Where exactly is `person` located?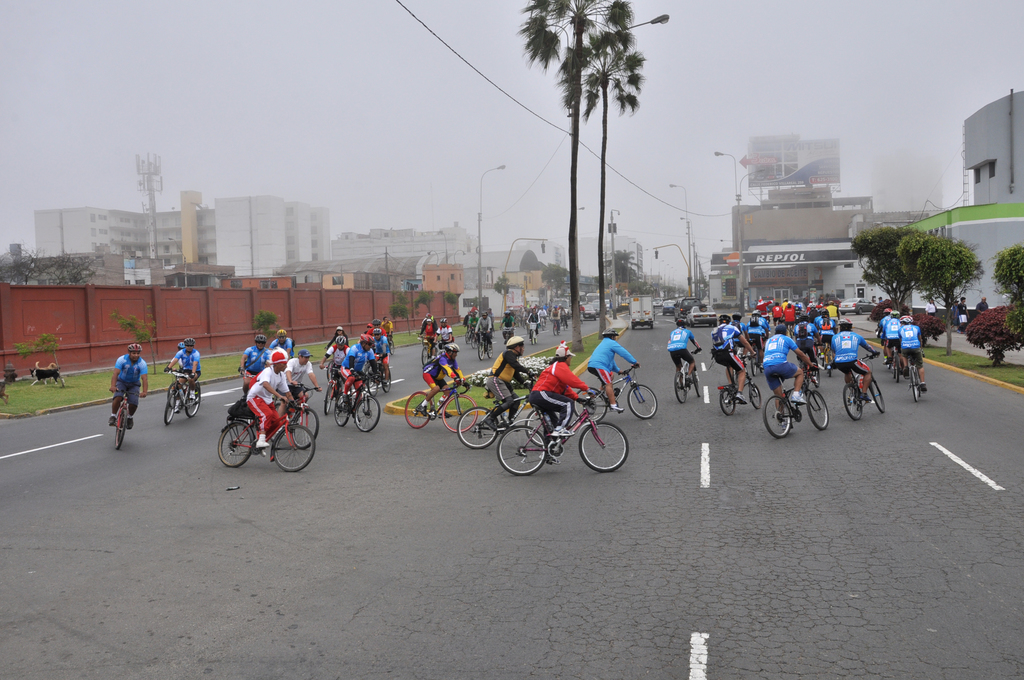
Its bounding box is 886:305:904:369.
